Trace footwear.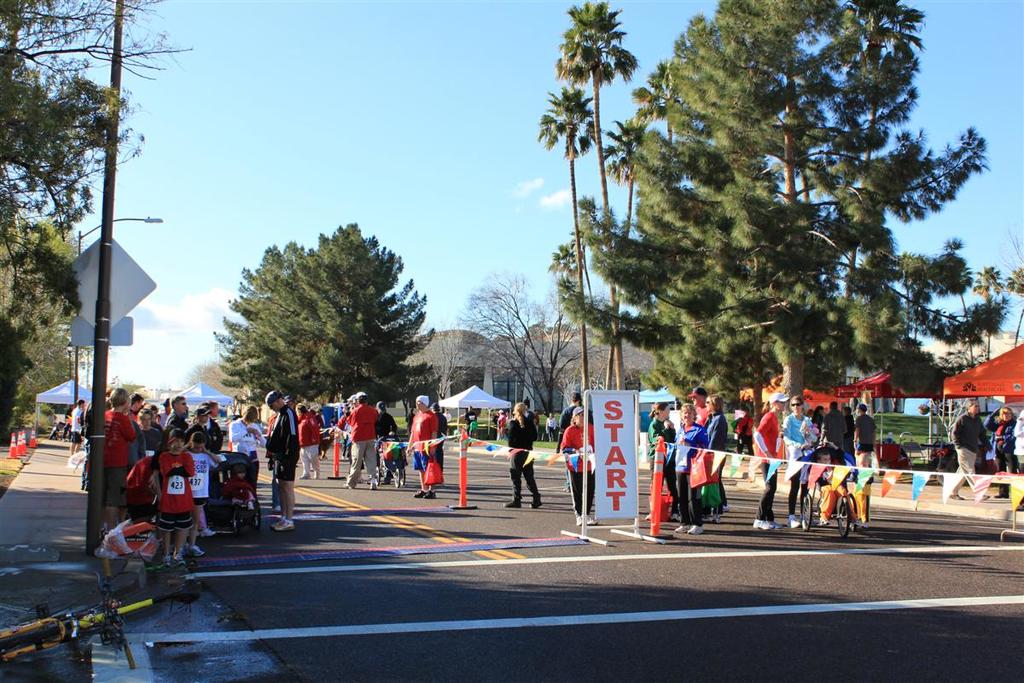
Traced to (198, 527, 222, 542).
